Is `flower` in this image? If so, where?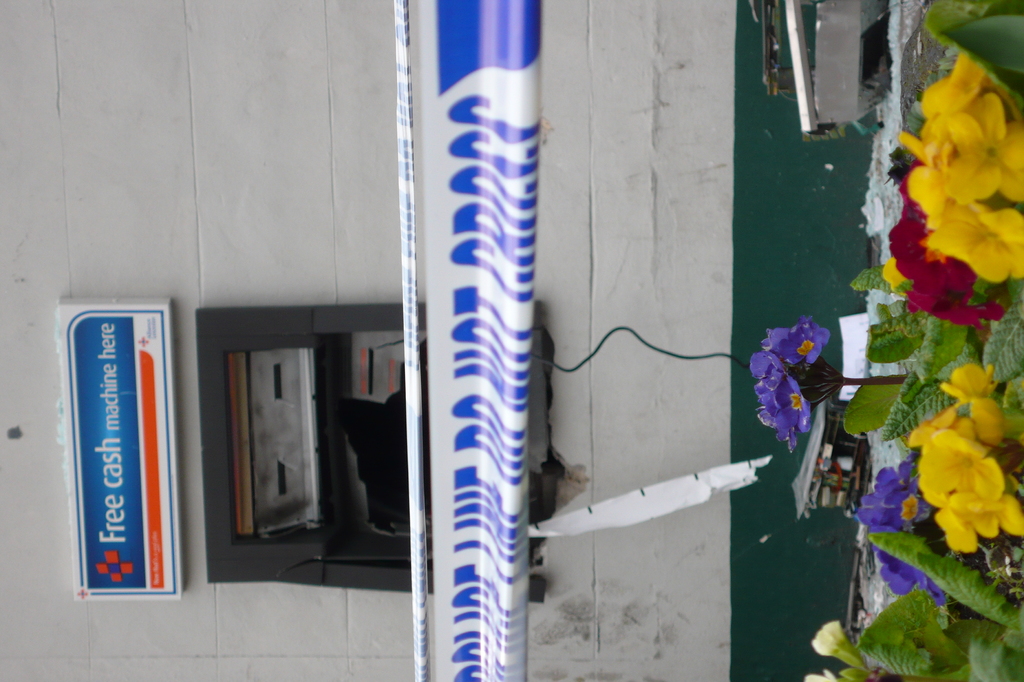
Yes, at bbox(804, 669, 842, 681).
